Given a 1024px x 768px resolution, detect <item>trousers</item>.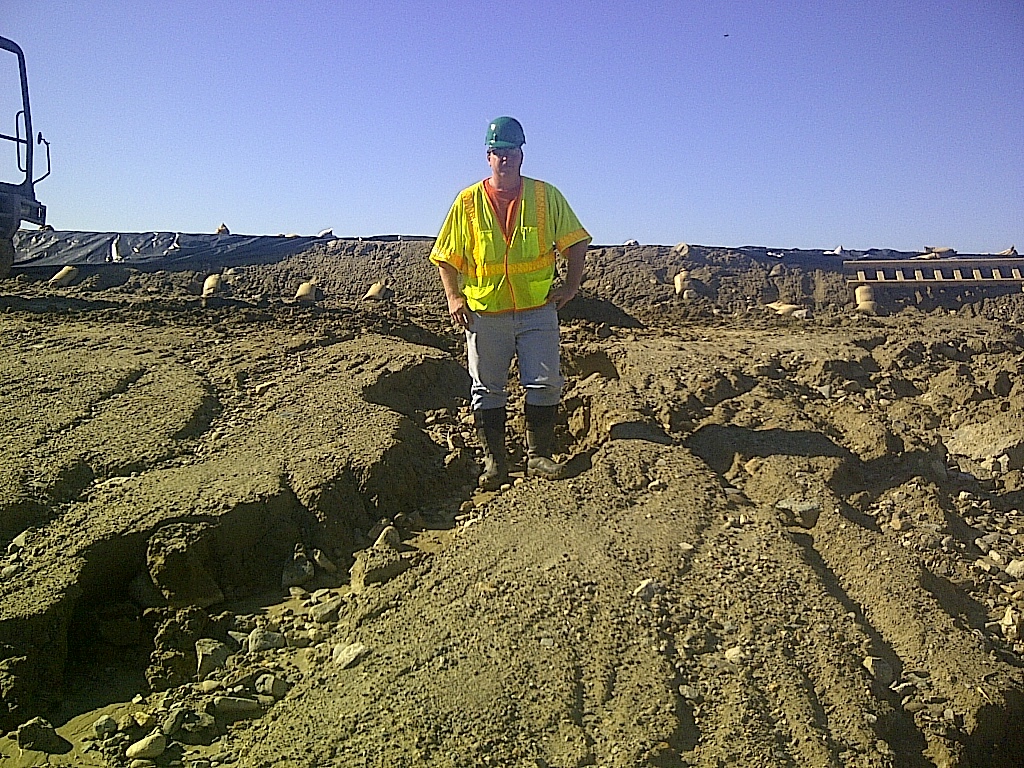
x1=454, y1=280, x2=572, y2=467.
